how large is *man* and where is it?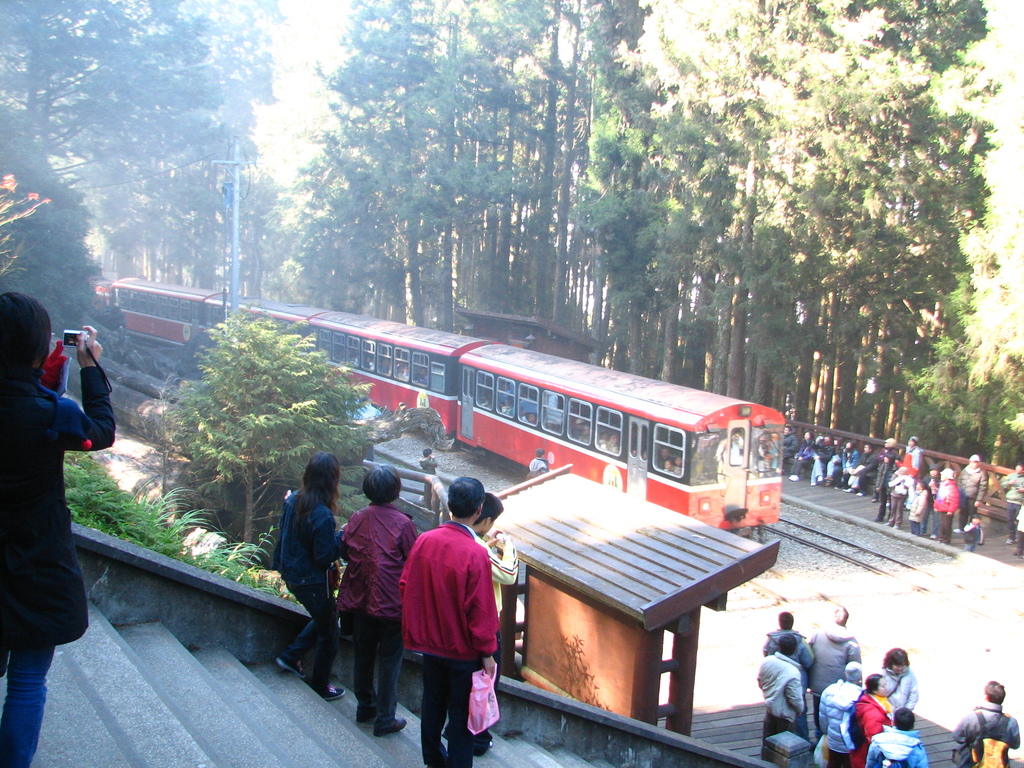
Bounding box: bbox(843, 447, 873, 509).
